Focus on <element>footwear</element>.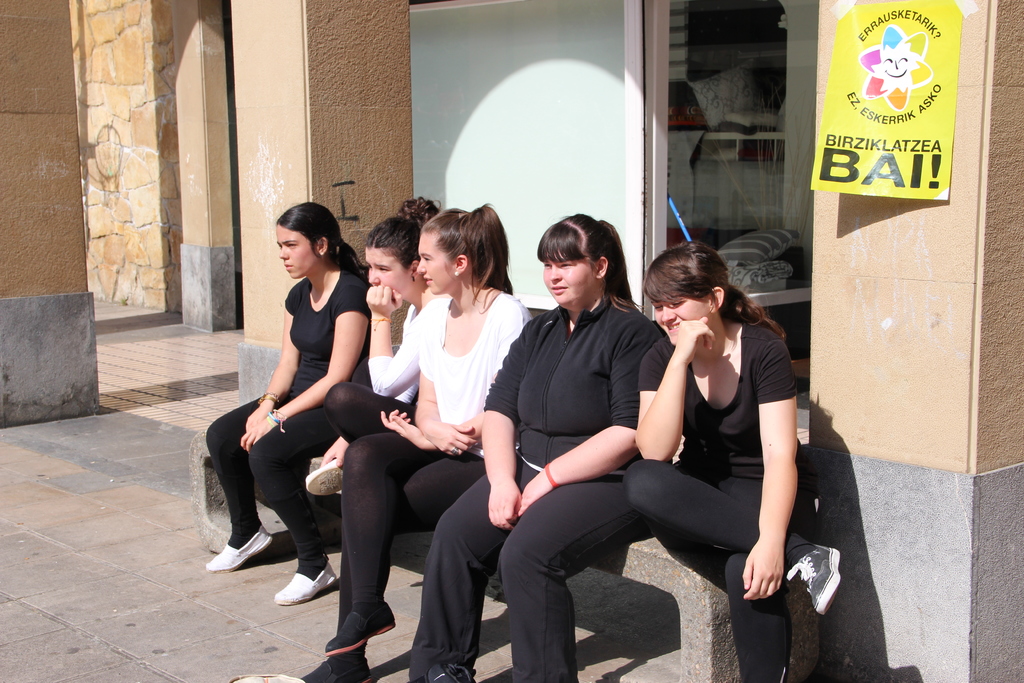
Focused at <box>300,653,372,682</box>.
